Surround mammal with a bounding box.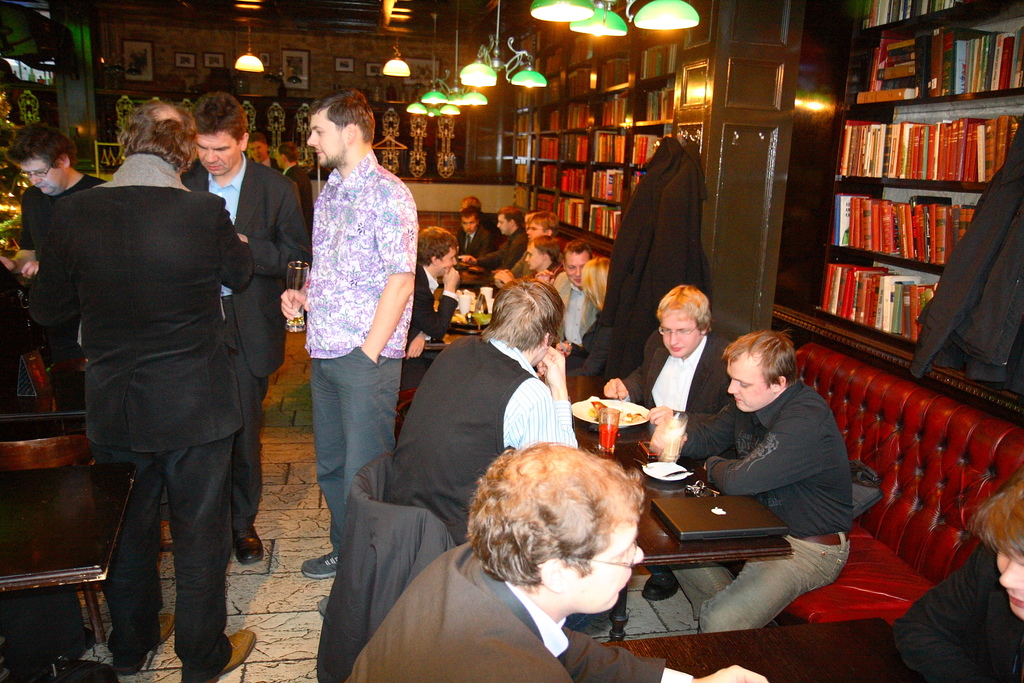
detection(885, 472, 1023, 682).
